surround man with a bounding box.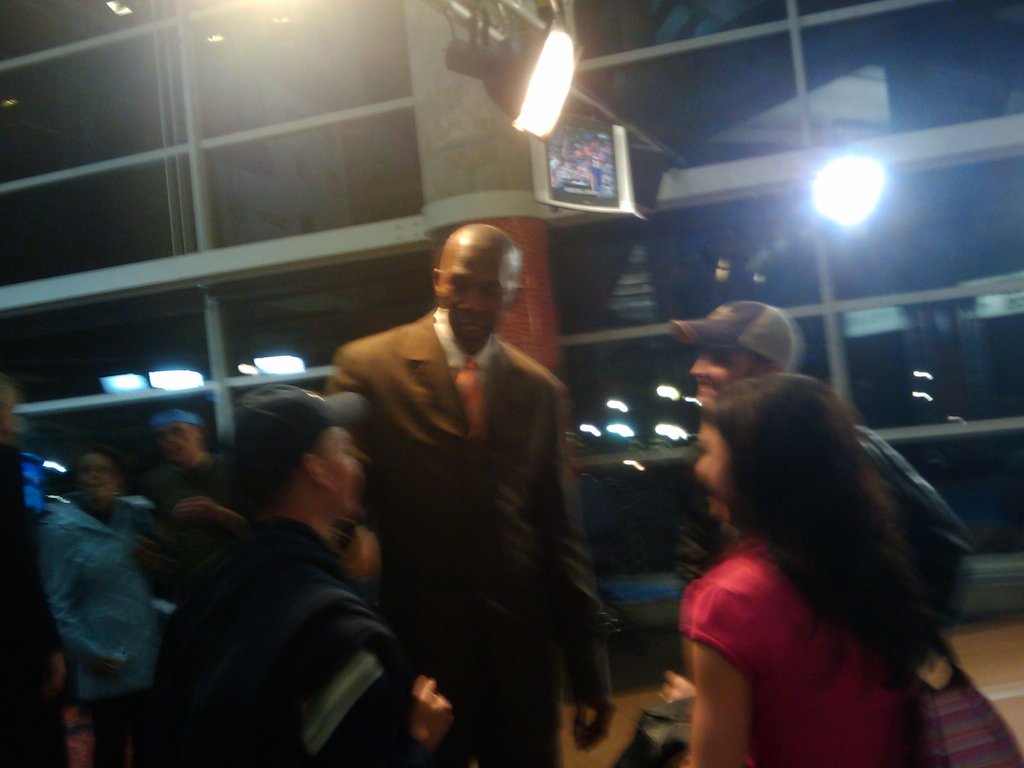
rect(132, 378, 454, 765).
